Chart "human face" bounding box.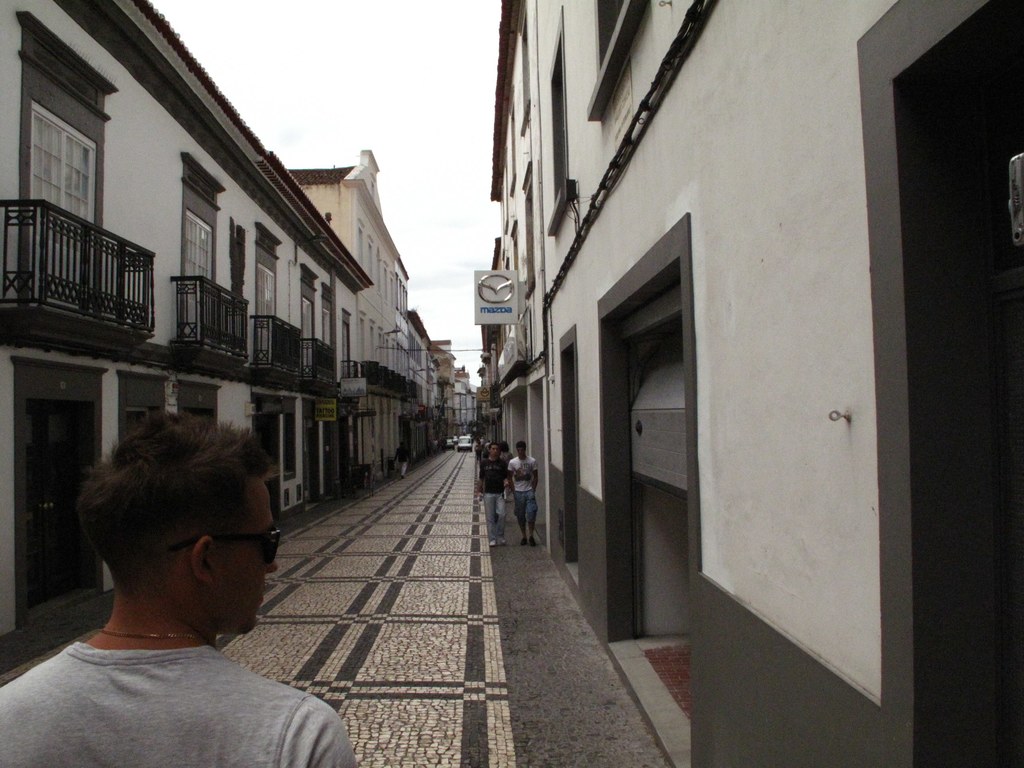
Charted: <box>485,444,499,455</box>.
